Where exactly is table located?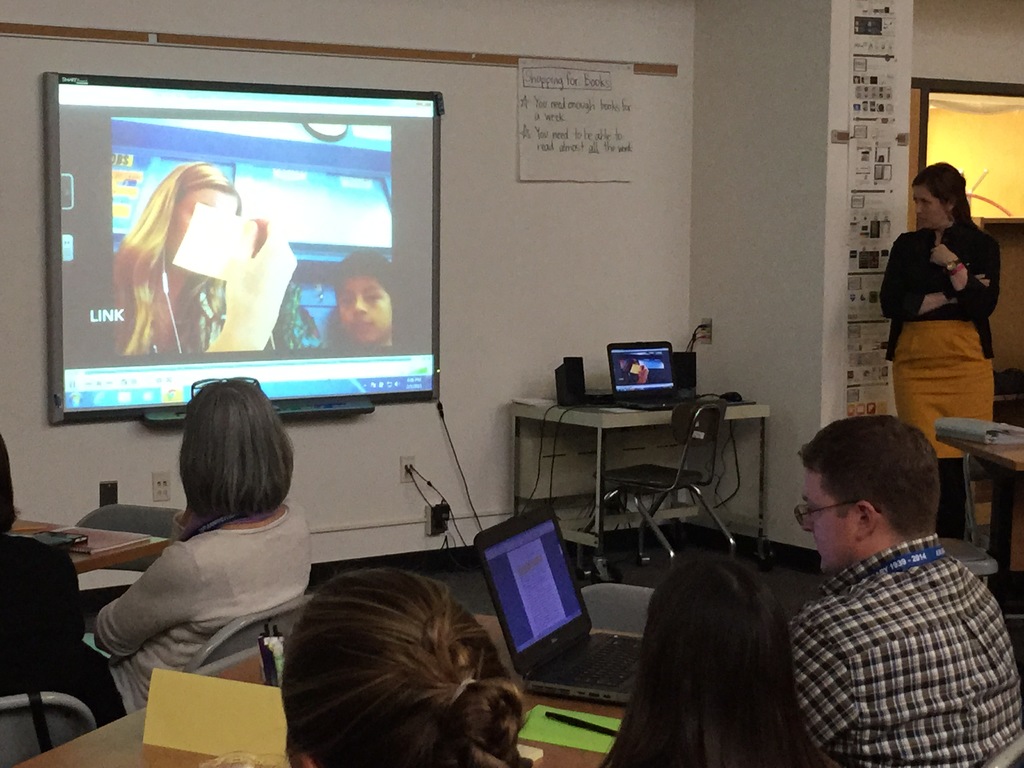
Its bounding box is x1=941, y1=430, x2=1022, y2=588.
